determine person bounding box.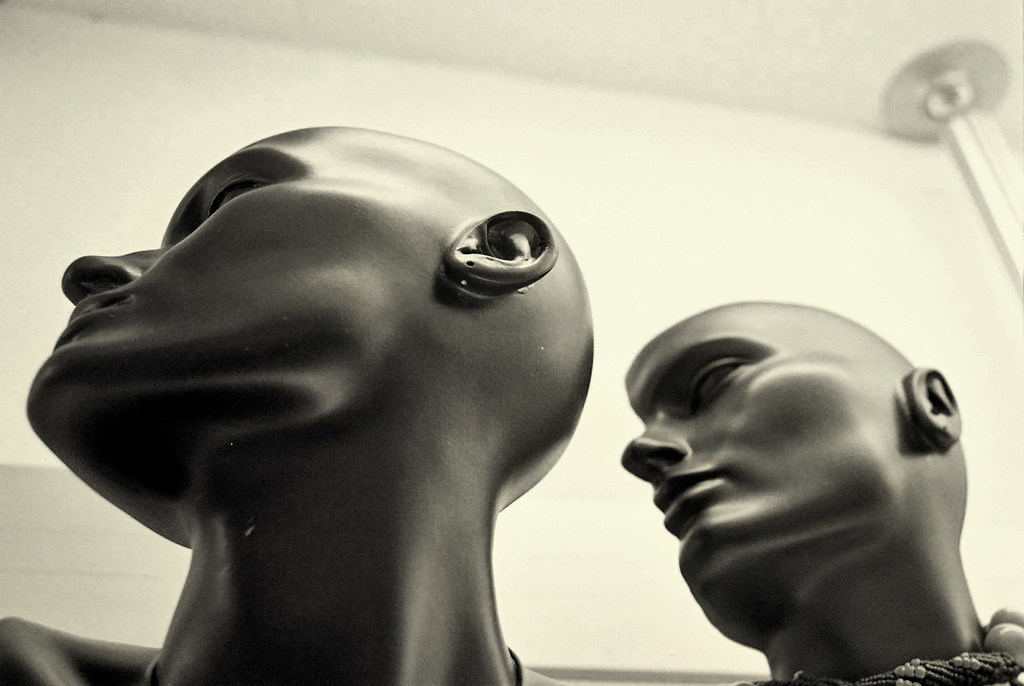
Determined: [x1=548, y1=240, x2=1020, y2=684].
